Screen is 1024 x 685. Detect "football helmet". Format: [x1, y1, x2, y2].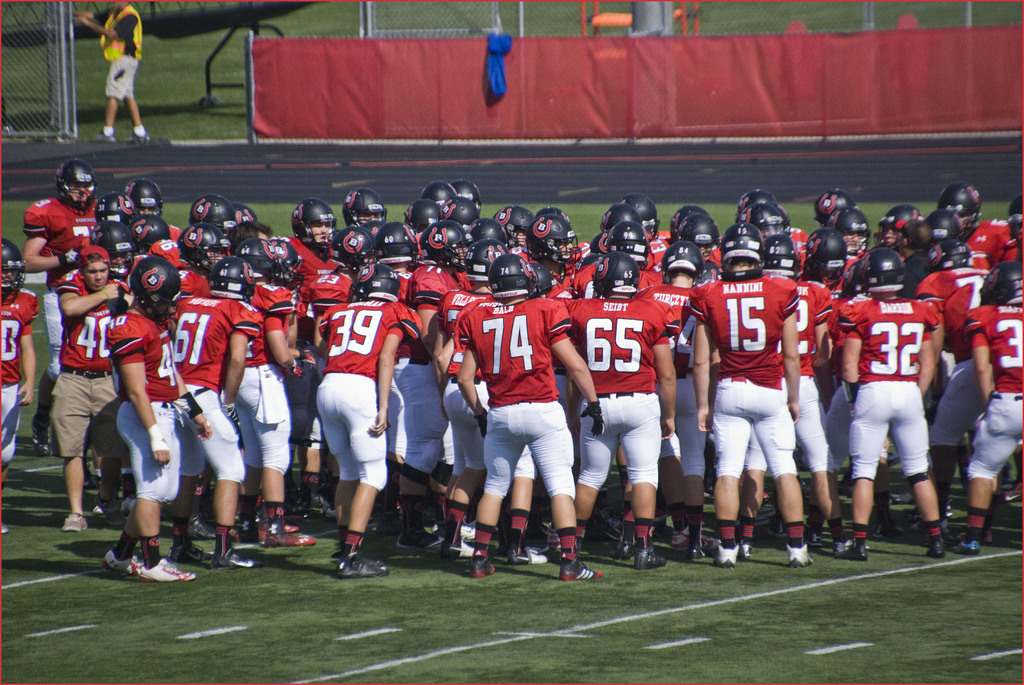
[462, 239, 512, 285].
